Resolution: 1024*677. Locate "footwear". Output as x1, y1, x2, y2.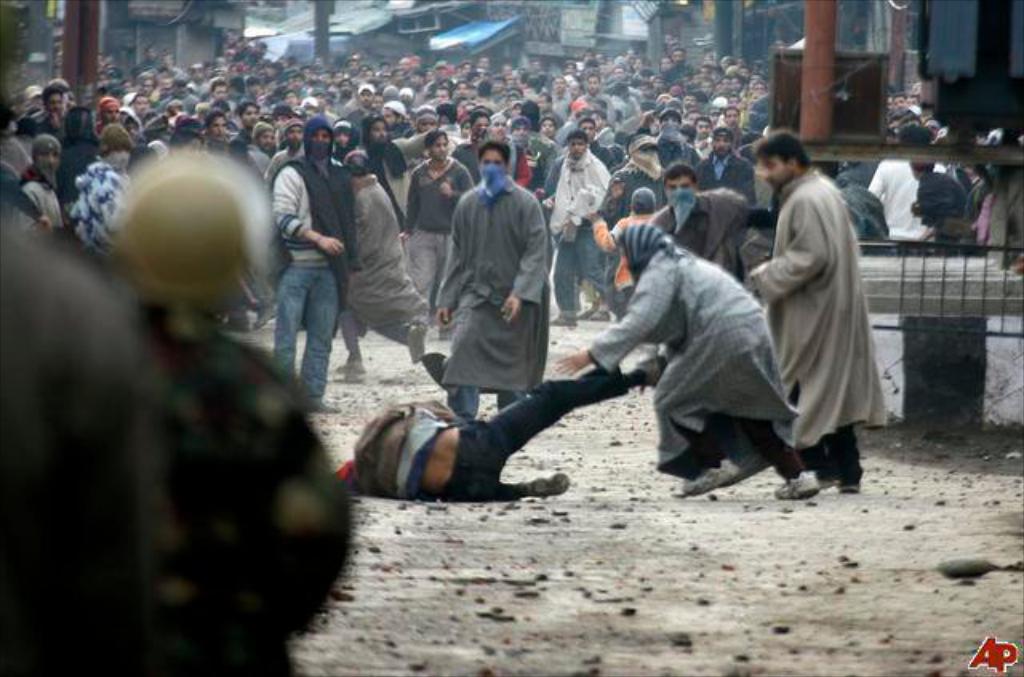
309, 394, 341, 415.
